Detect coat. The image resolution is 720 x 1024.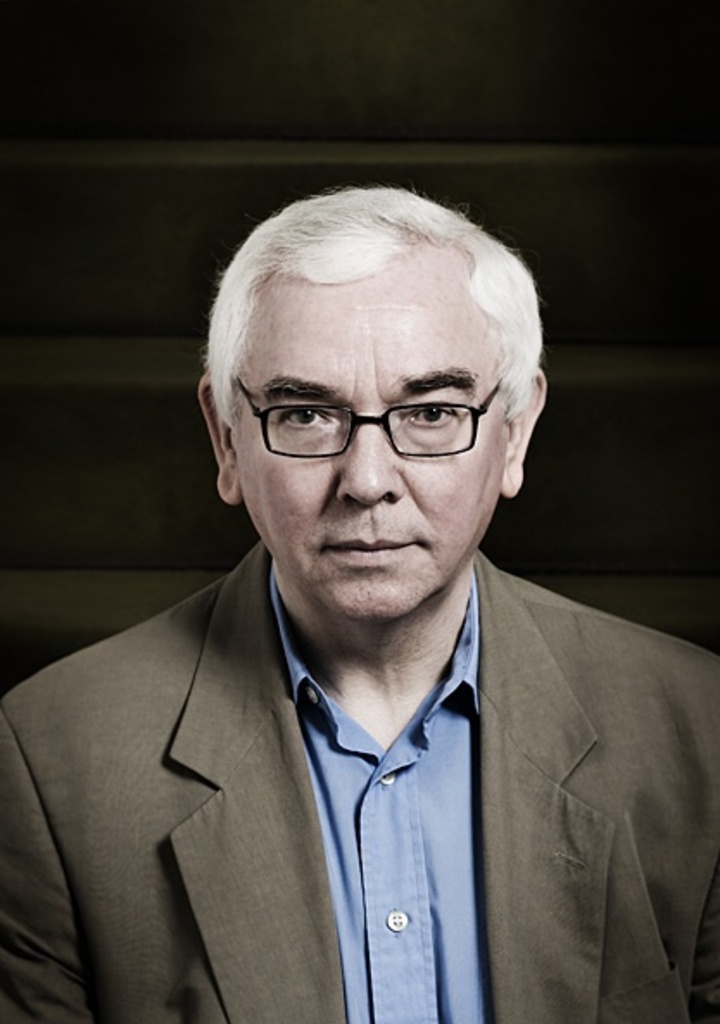
x1=0 y1=530 x2=699 y2=993.
